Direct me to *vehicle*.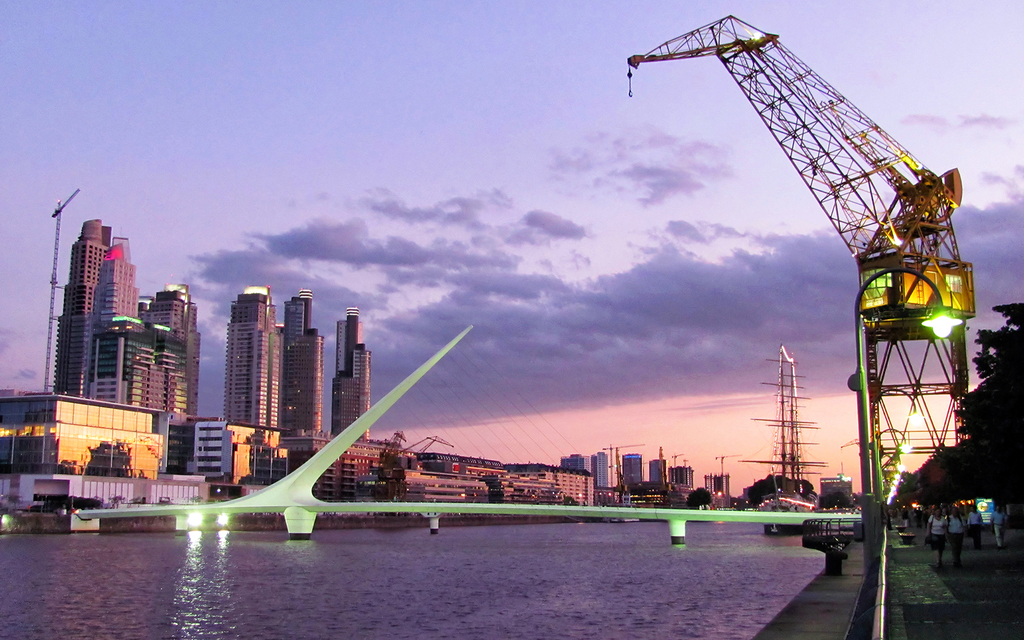
Direction: [left=737, top=346, right=828, bottom=537].
